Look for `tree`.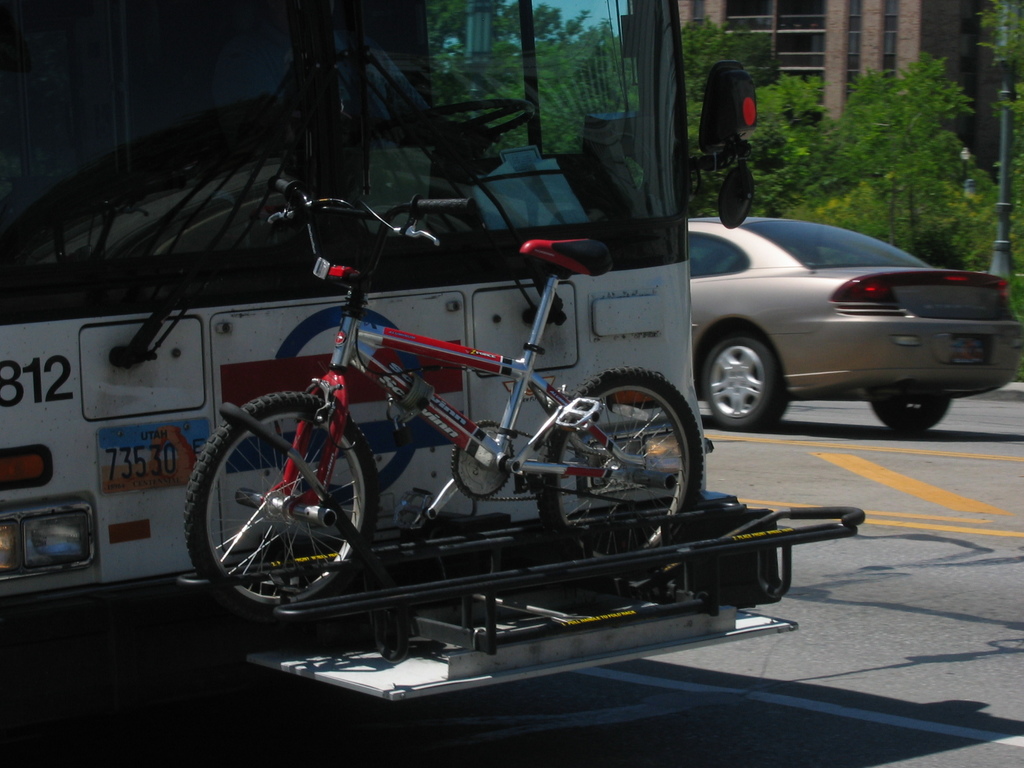
Found: BBox(486, 0, 609, 205).
